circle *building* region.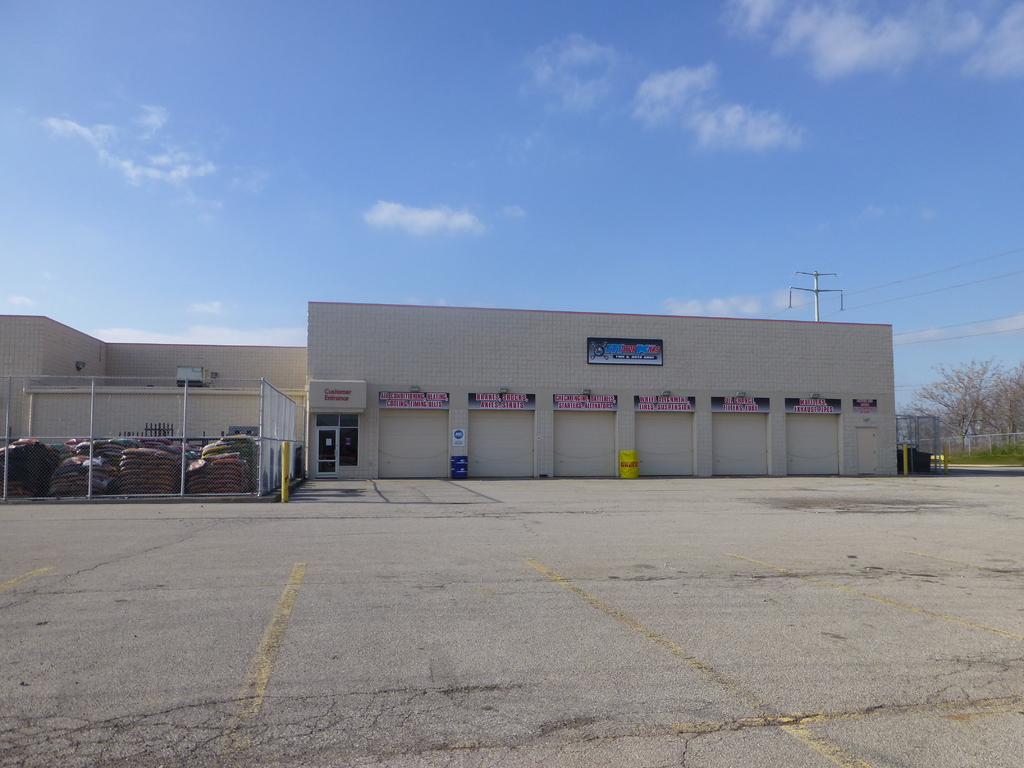
Region: bbox=[0, 299, 900, 480].
